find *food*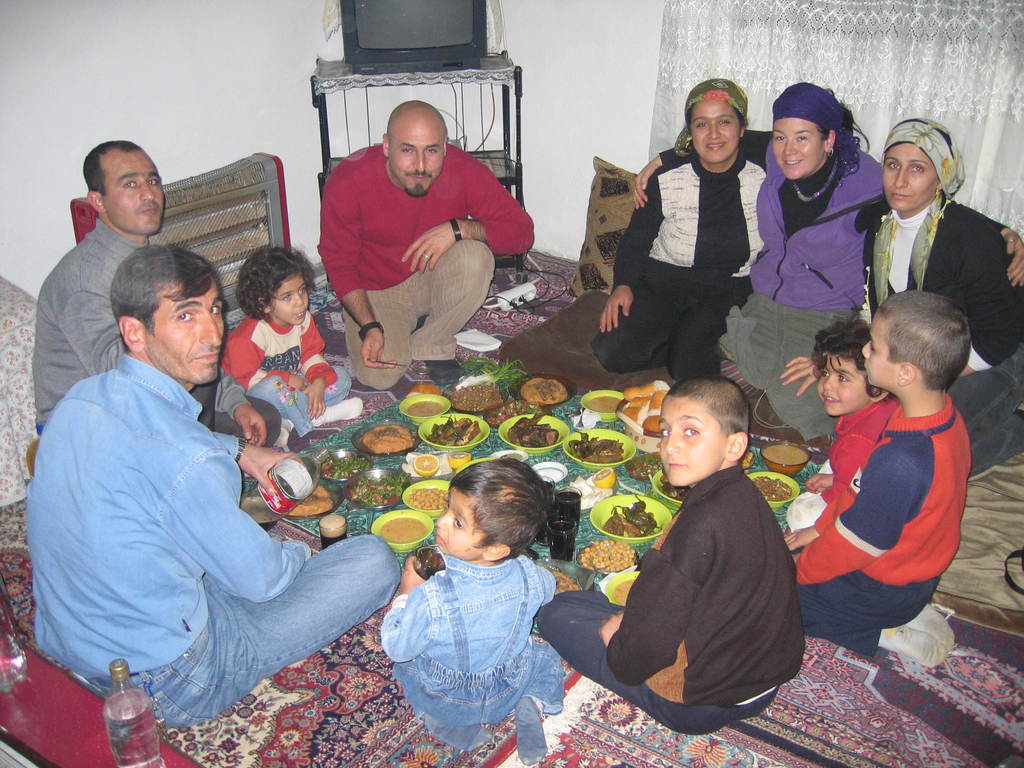
737, 450, 758, 474
